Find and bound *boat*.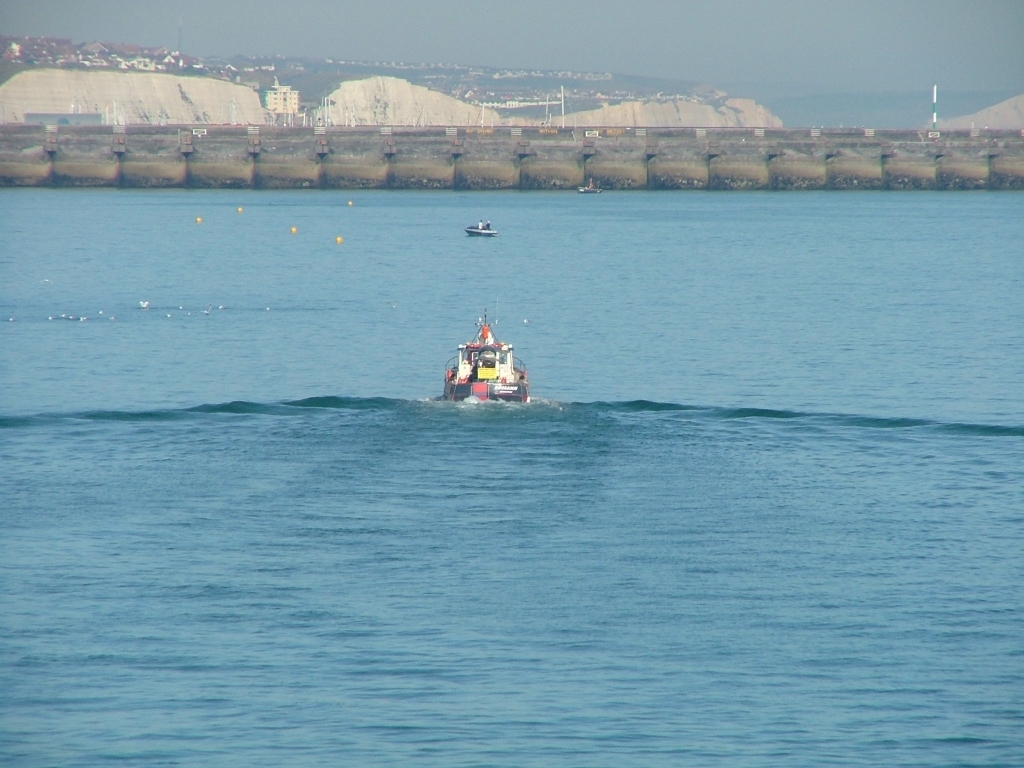
Bound: detection(575, 182, 604, 197).
